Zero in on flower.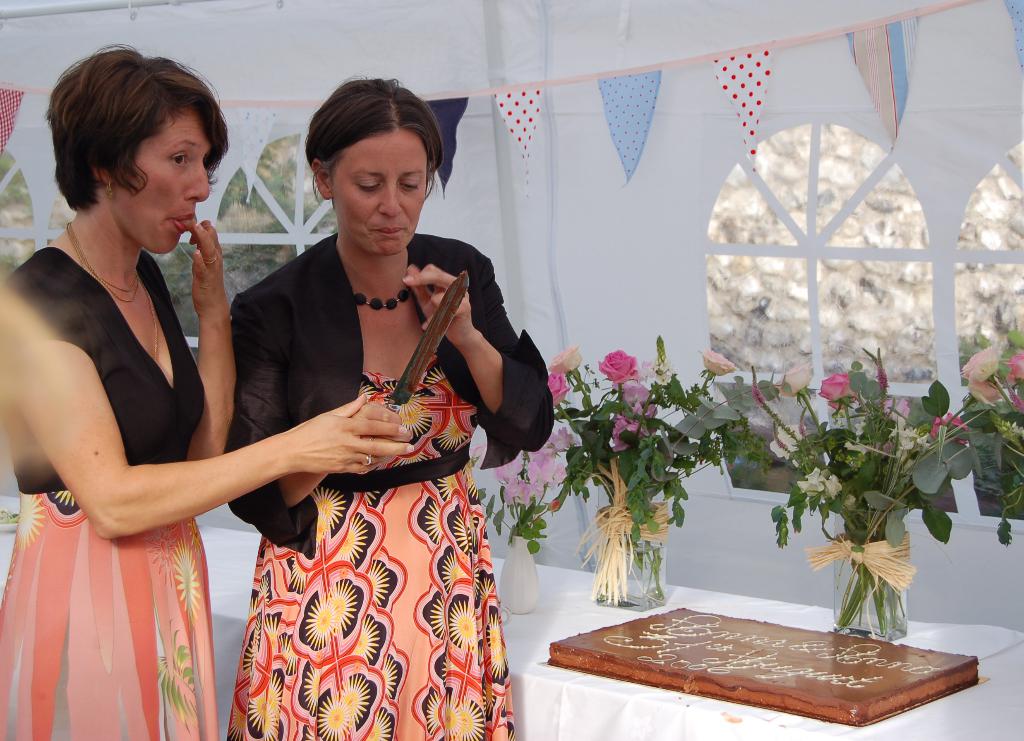
Zeroed in: locate(13, 493, 49, 550).
